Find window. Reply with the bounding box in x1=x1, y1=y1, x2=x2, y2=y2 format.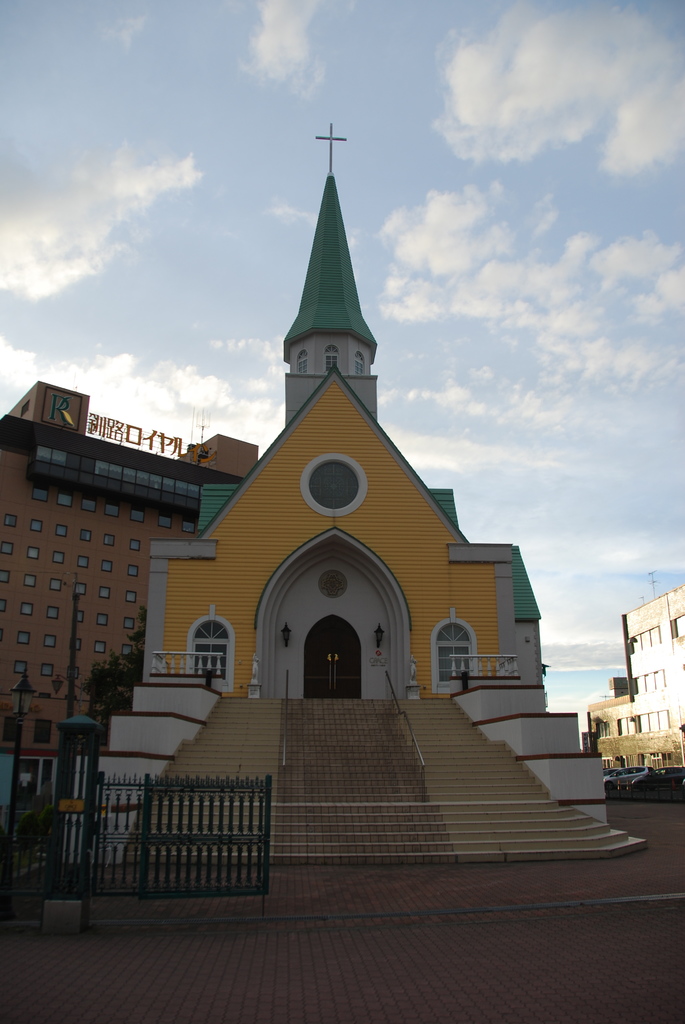
x1=430, y1=611, x2=480, y2=699.
